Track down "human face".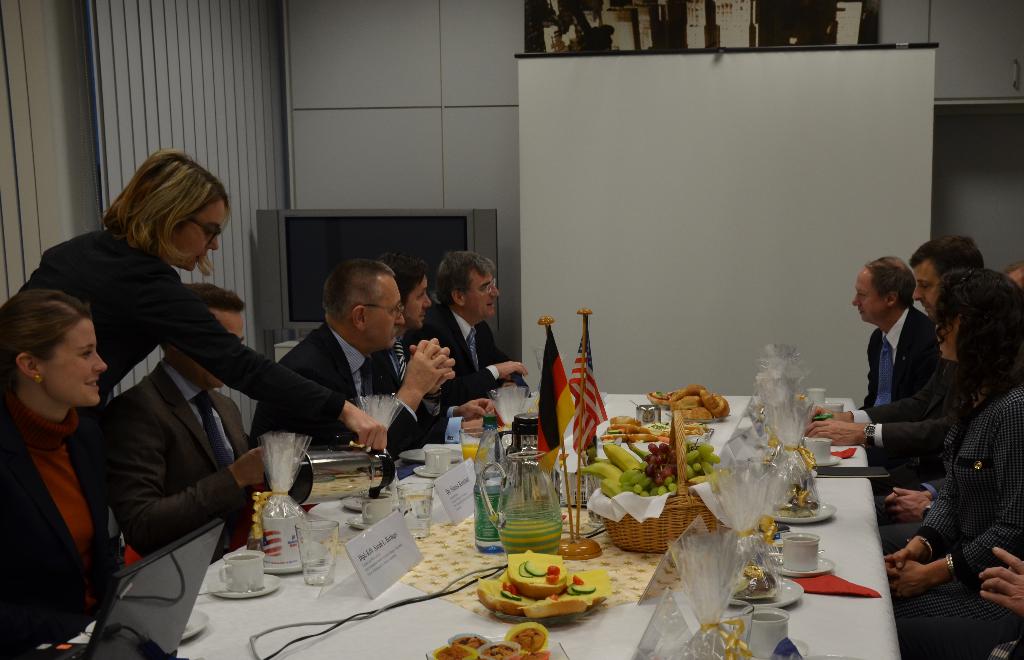
Tracked to box(913, 259, 941, 317).
